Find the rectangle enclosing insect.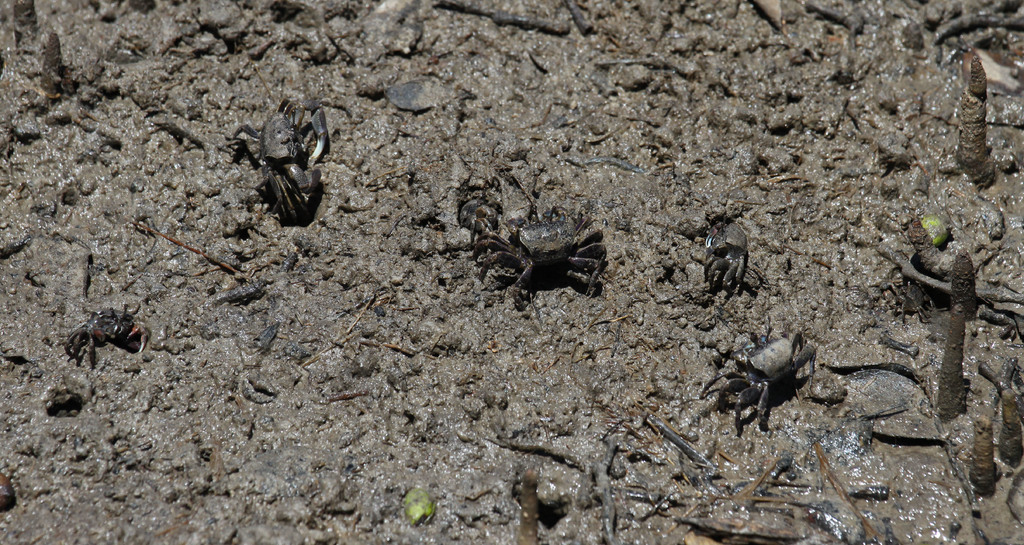
box=[697, 215, 751, 307].
